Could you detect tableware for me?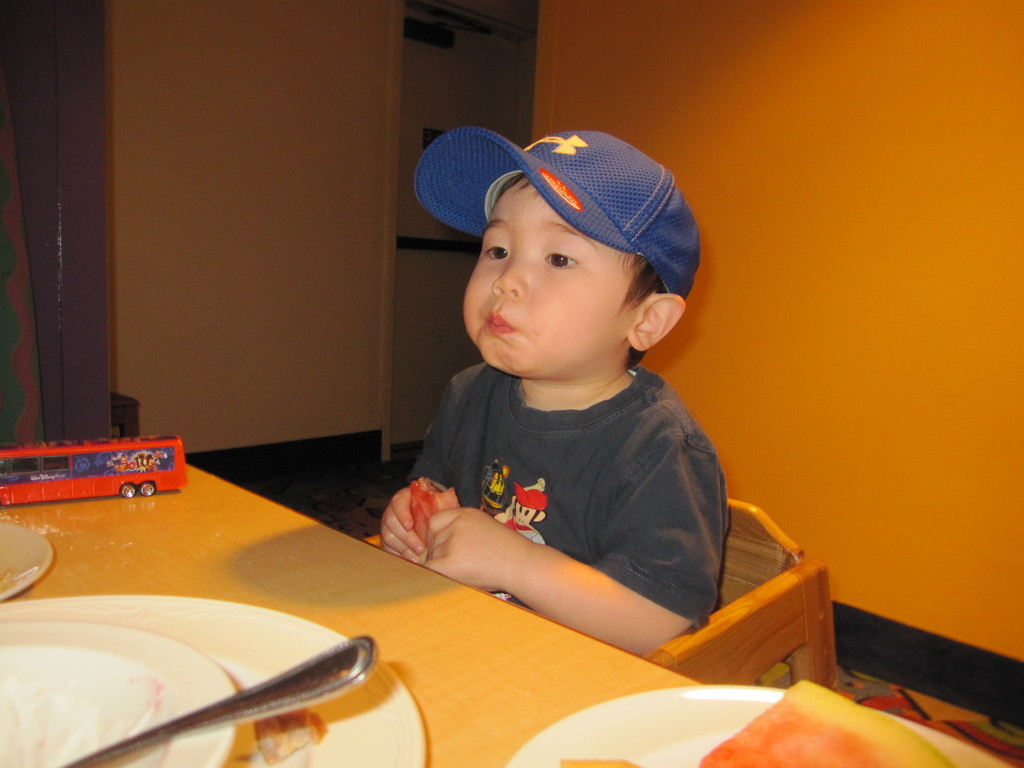
Detection result: (x1=0, y1=515, x2=57, y2=602).
